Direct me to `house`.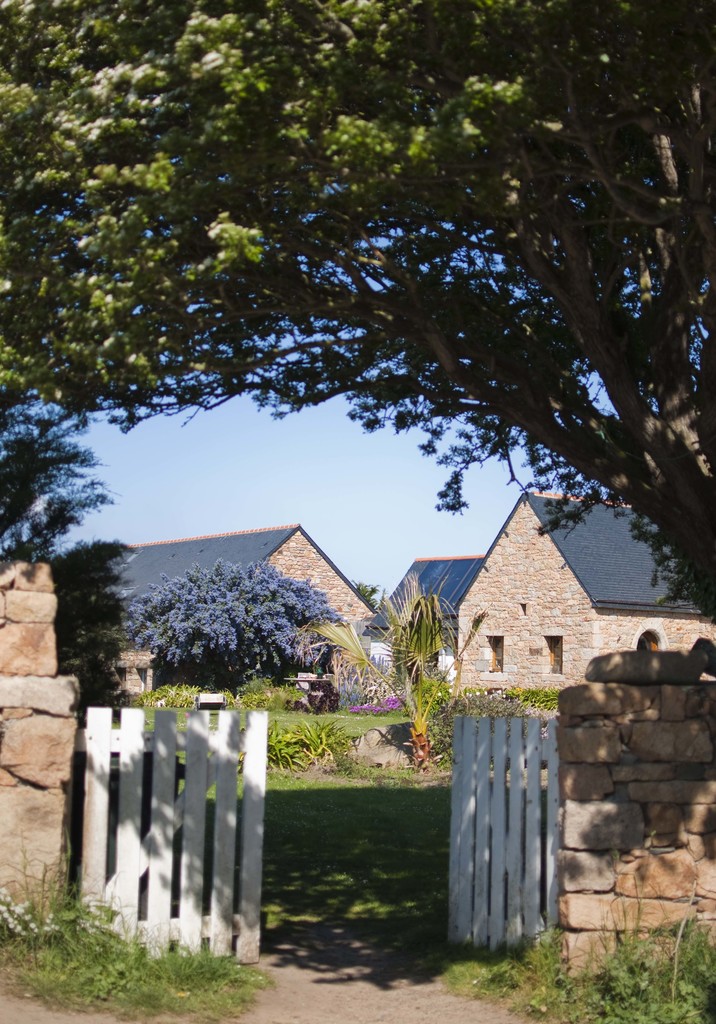
Direction: bbox=[449, 487, 715, 696].
